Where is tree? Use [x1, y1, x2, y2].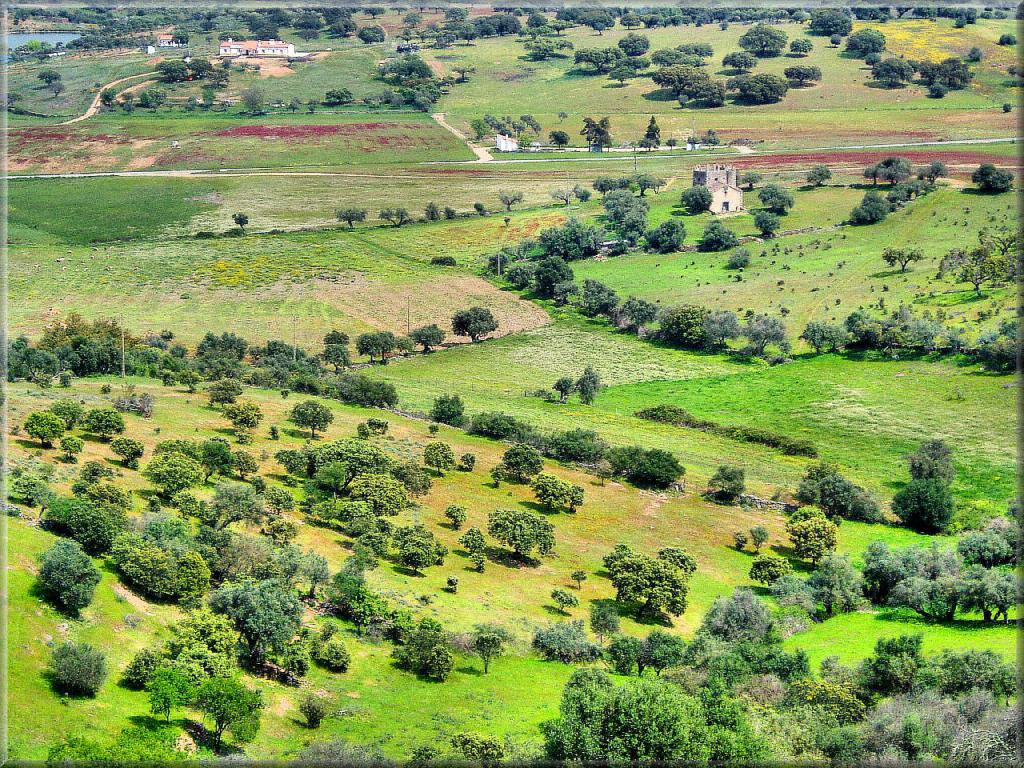
[697, 219, 739, 255].
